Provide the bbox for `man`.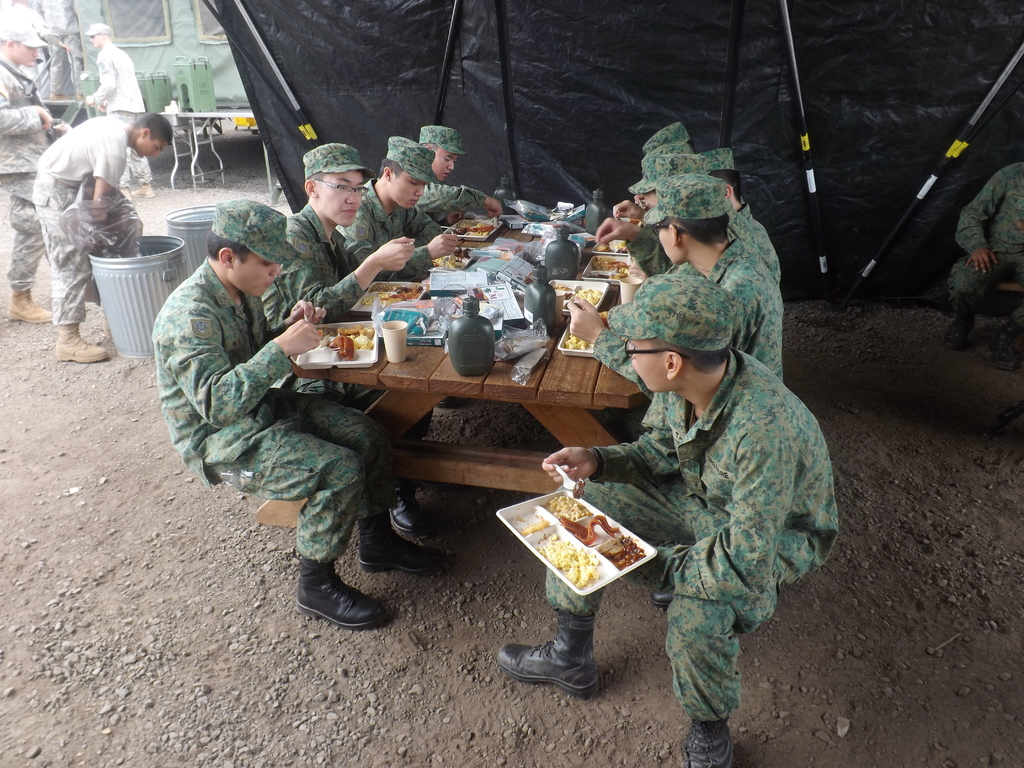
0/8/76/321.
